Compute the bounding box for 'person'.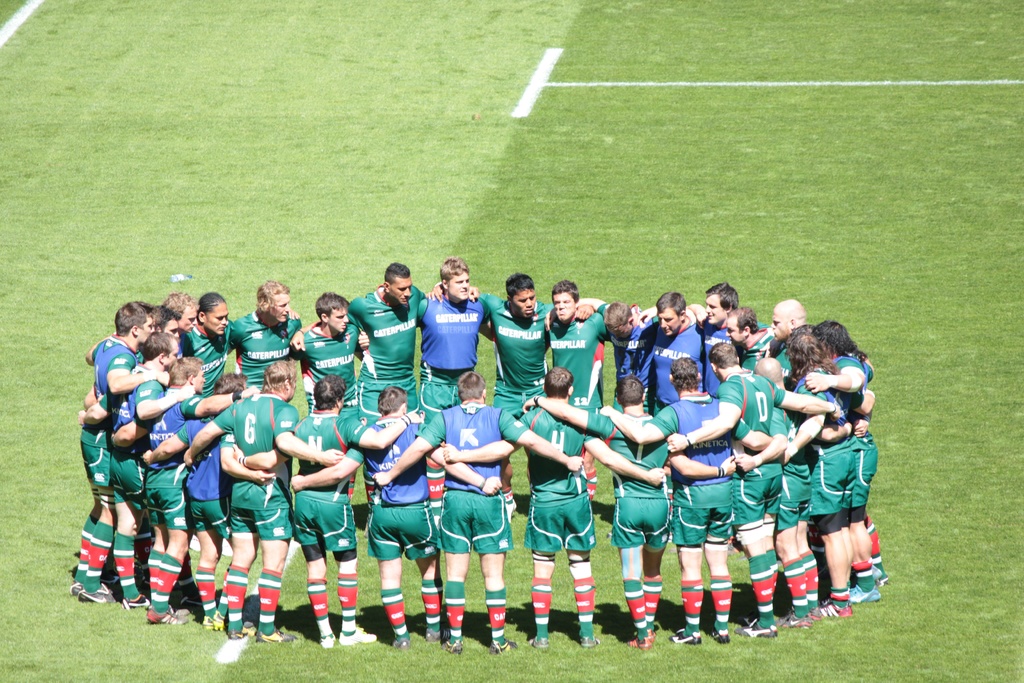
rect(374, 366, 585, 652).
